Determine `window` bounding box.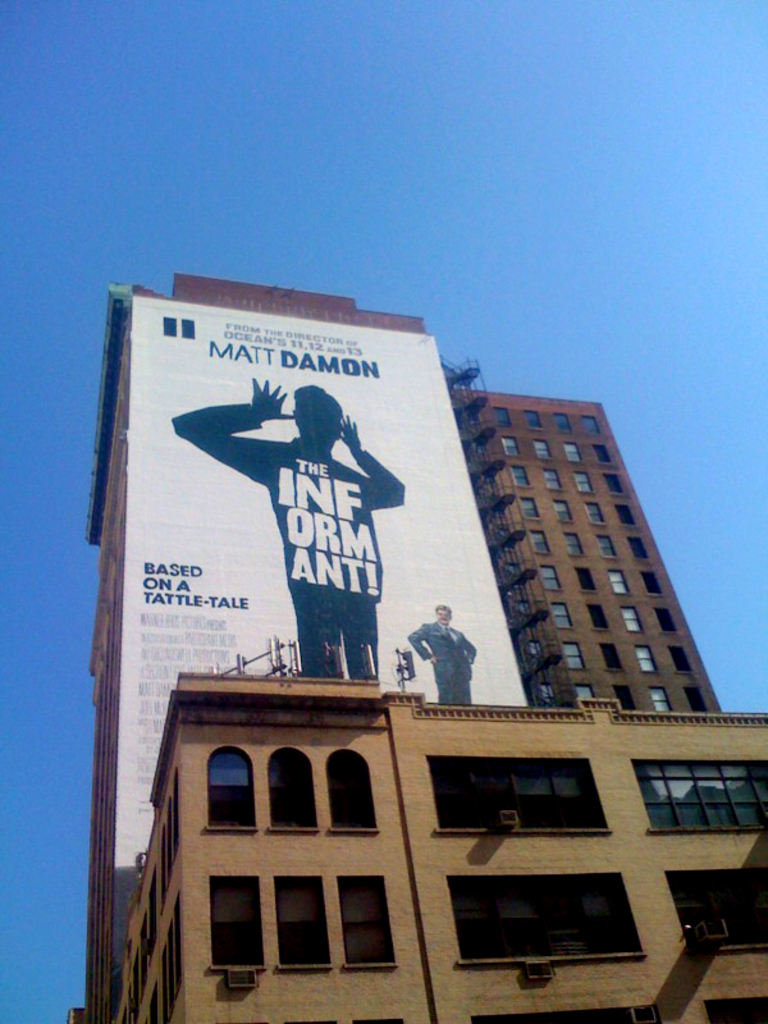
Determined: select_region(600, 645, 622, 668).
